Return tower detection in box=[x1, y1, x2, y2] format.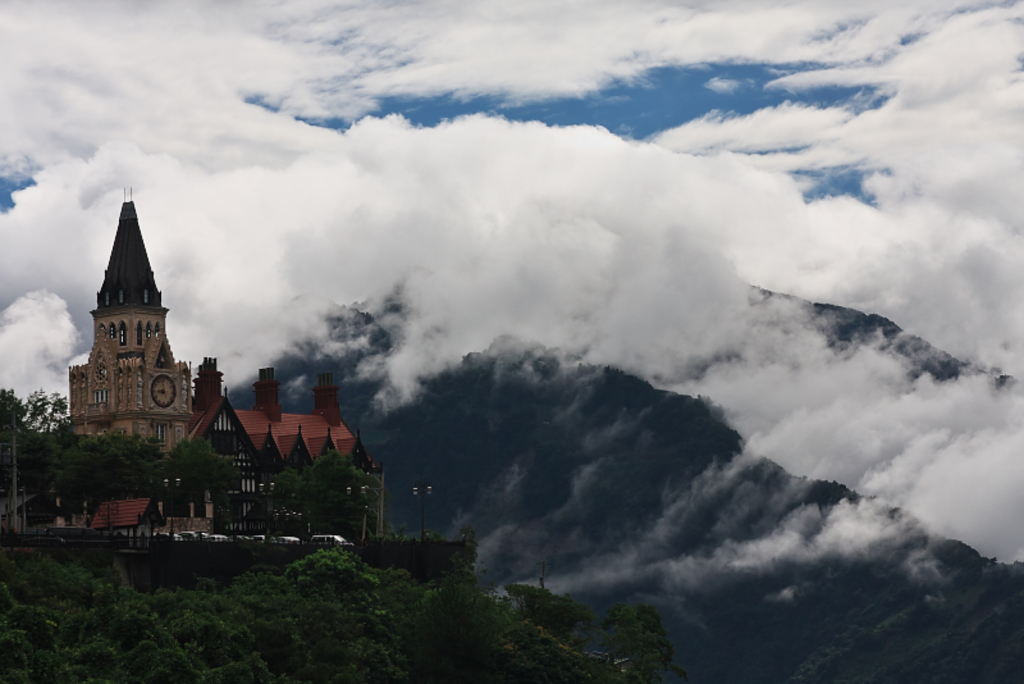
box=[0, 174, 407, 571].
